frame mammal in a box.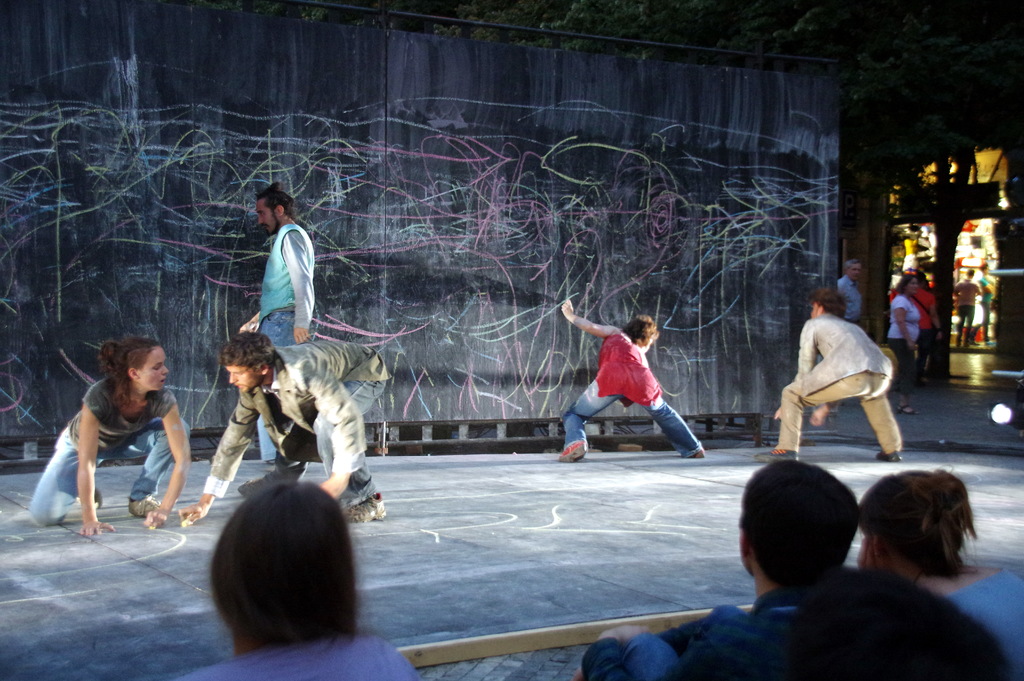
{"left": 888, "top": 274, "right": 924, "bottom": 413}.
